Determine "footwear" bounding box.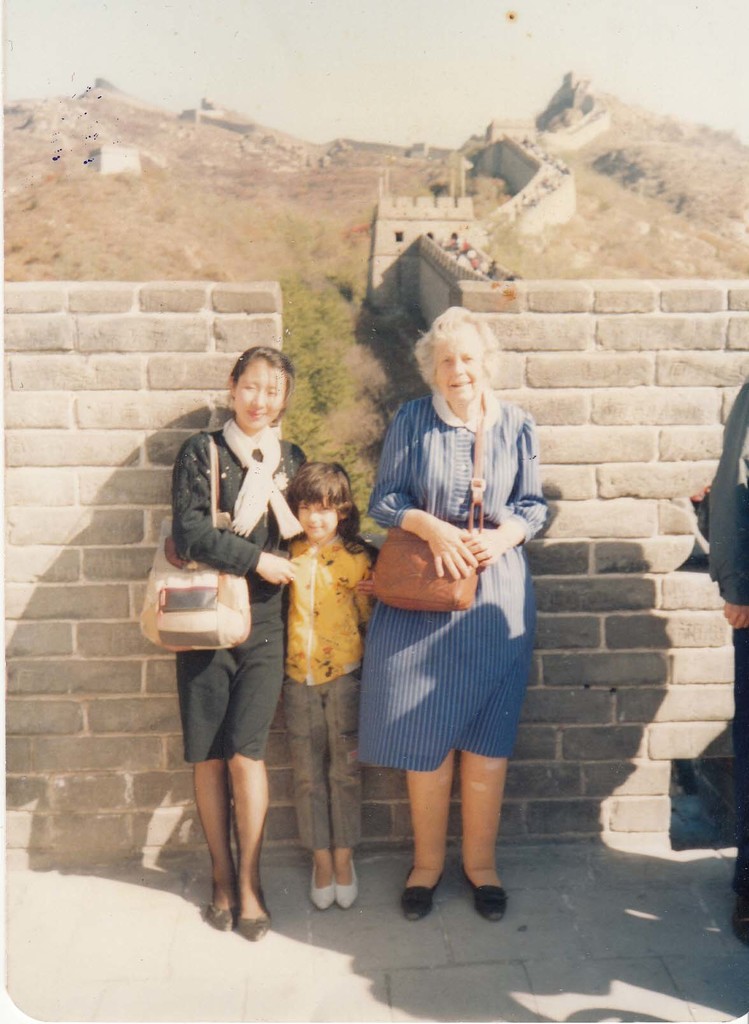
Determined: 463/868/506/925.
